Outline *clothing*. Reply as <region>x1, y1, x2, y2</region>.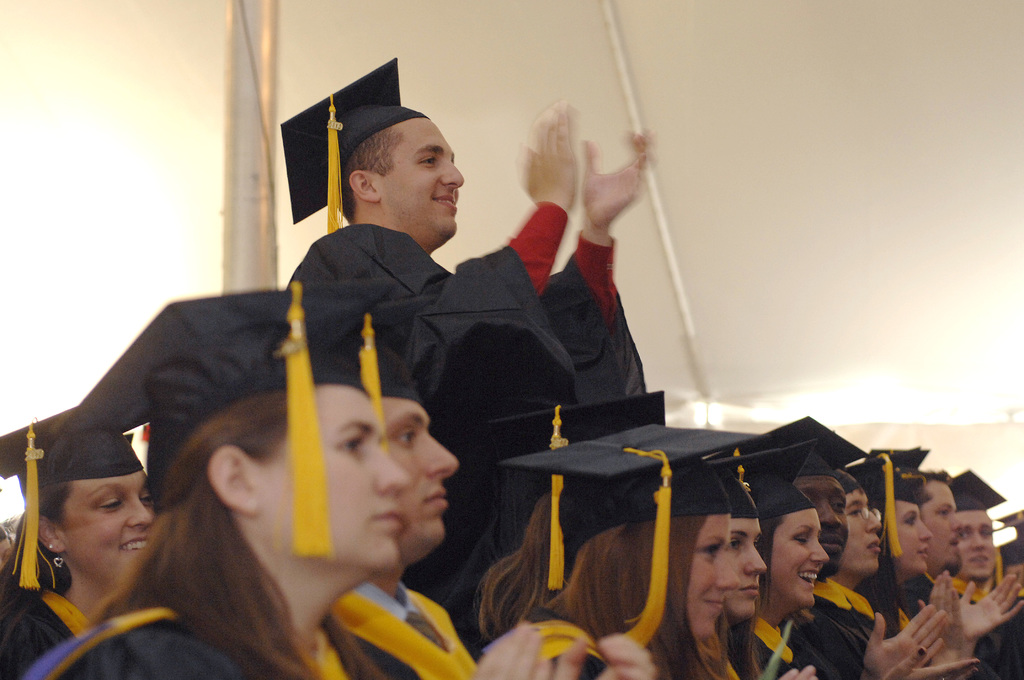
<region>18, 572, 394, 679</region>.
